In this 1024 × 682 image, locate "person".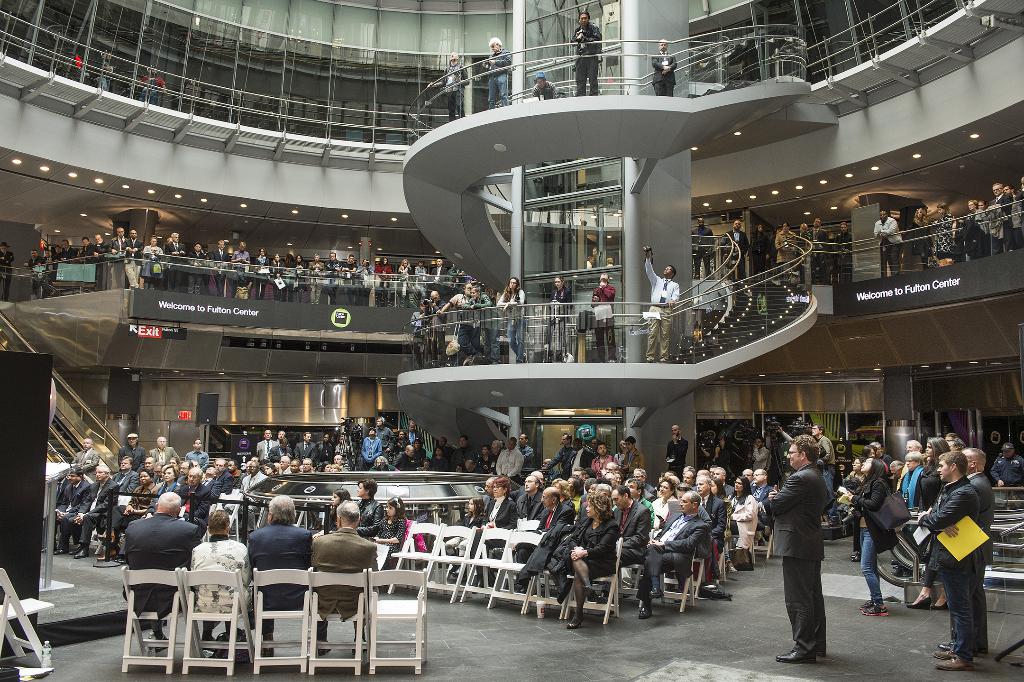
Bounding box: rect(747, 435, 776, 466).
